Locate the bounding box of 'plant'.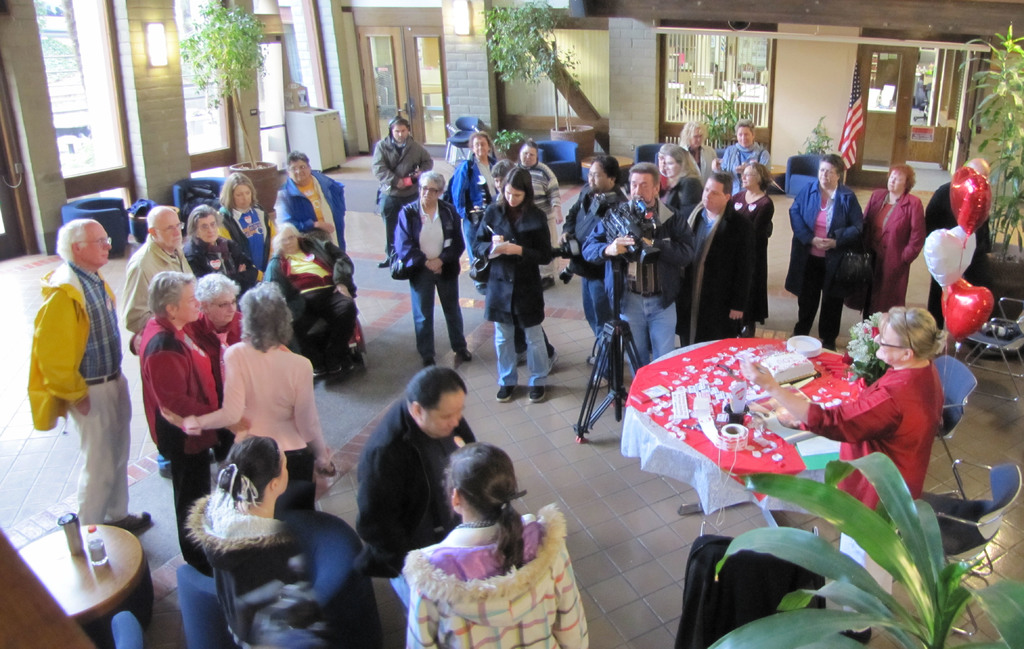
Bounding box: 708,450,1023,648.
